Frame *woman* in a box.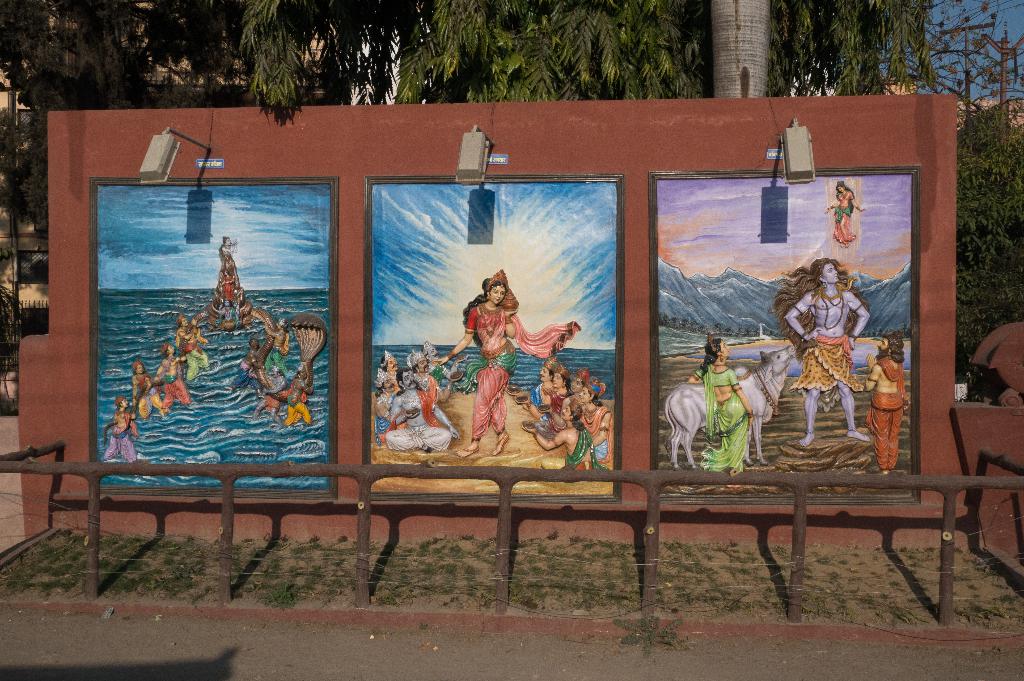
crop(690, 335, 755, 474).
